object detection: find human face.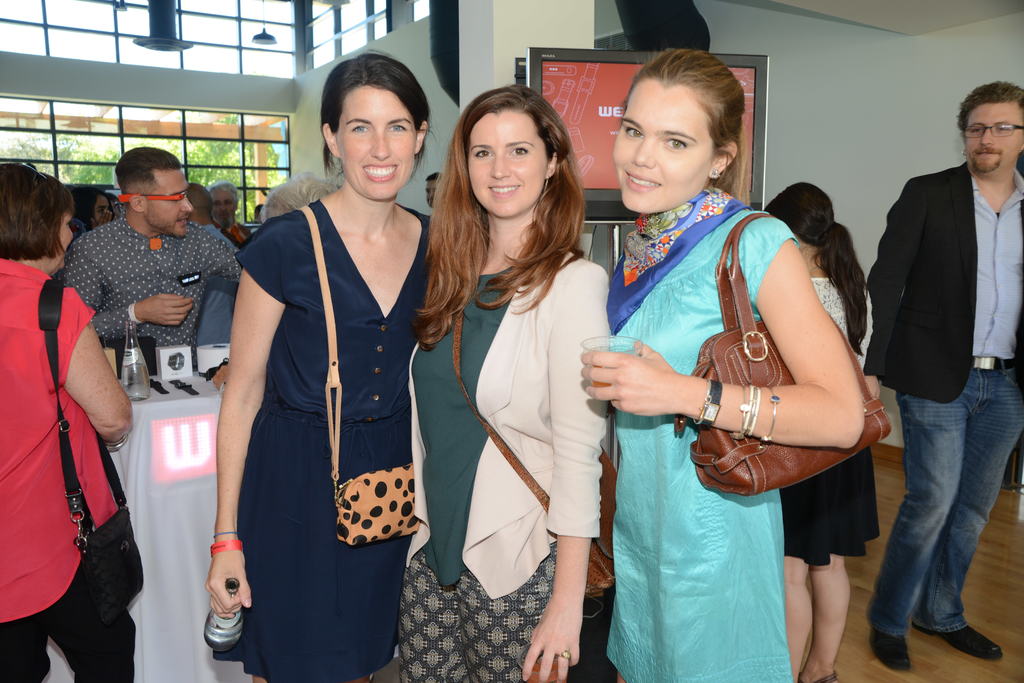
<box>333,84,416,201</box>.
